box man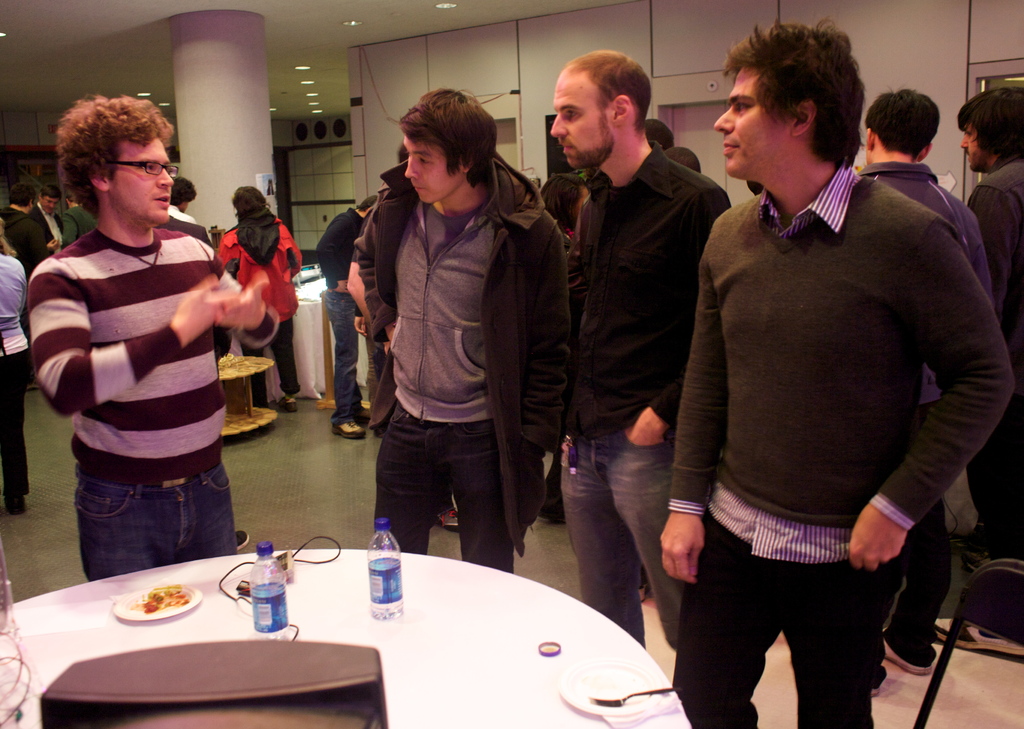
0/185/44/394
